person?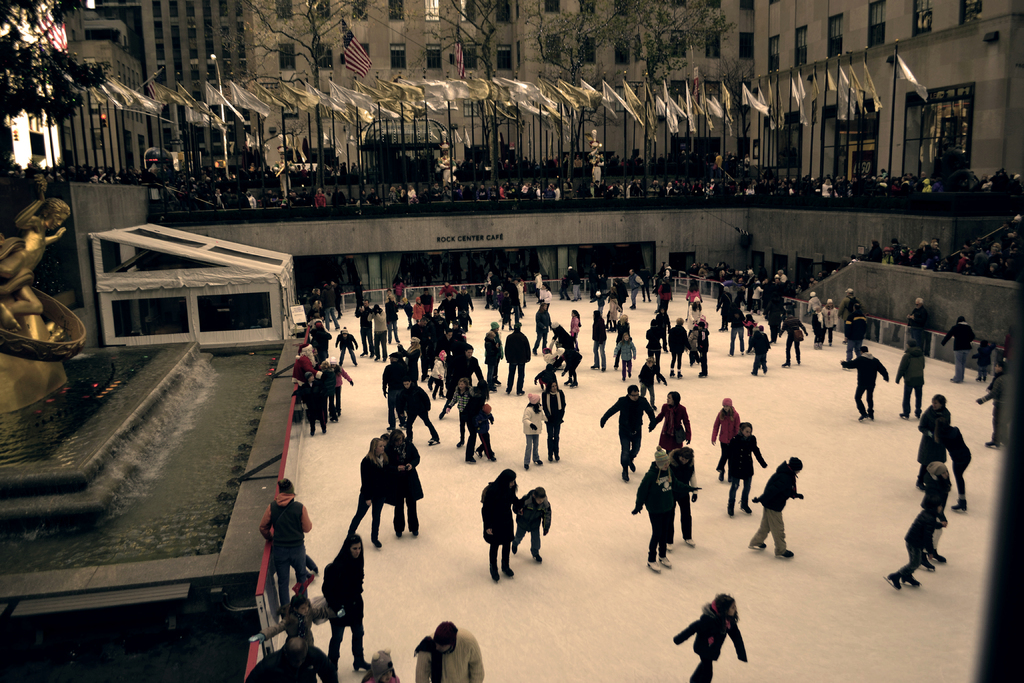
(x1=260, y1=479, x2=314, y2=613)
